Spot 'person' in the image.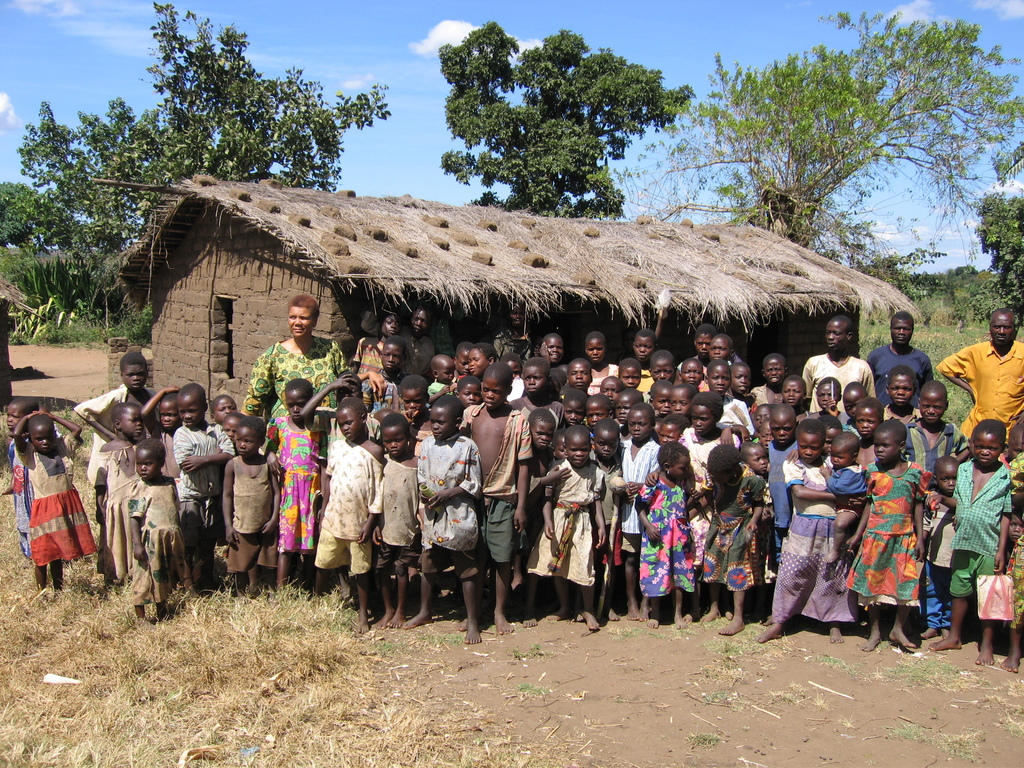
'person' found at (left=453, top=337, right=477, bottom=390).
